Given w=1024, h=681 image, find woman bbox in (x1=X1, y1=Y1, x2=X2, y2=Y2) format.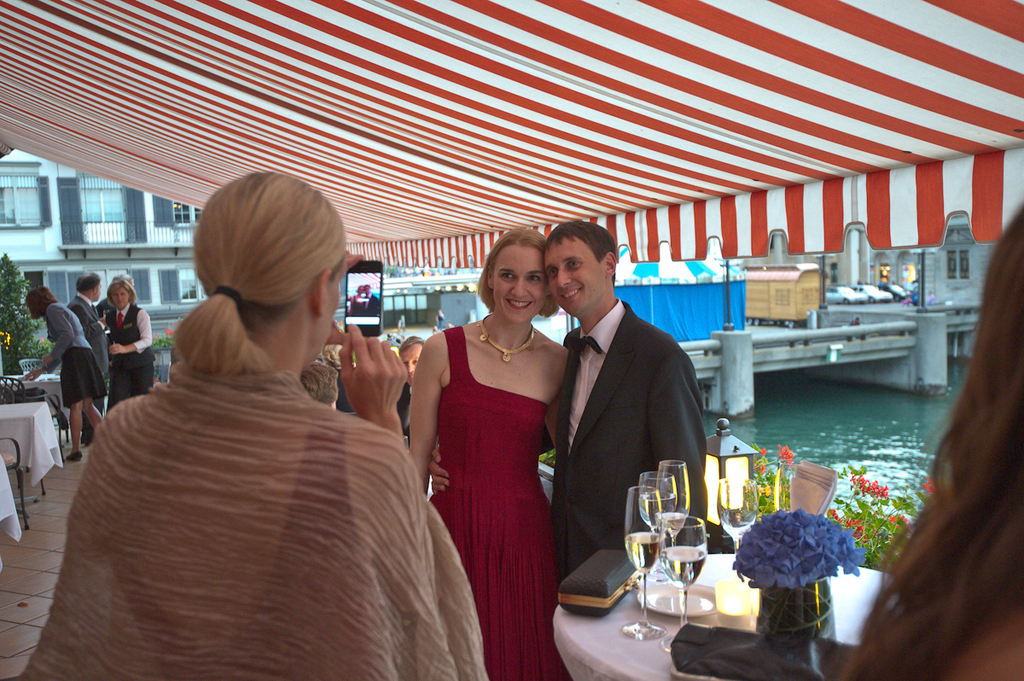
(x1=22, y1=287, x2=100, y2=462).
